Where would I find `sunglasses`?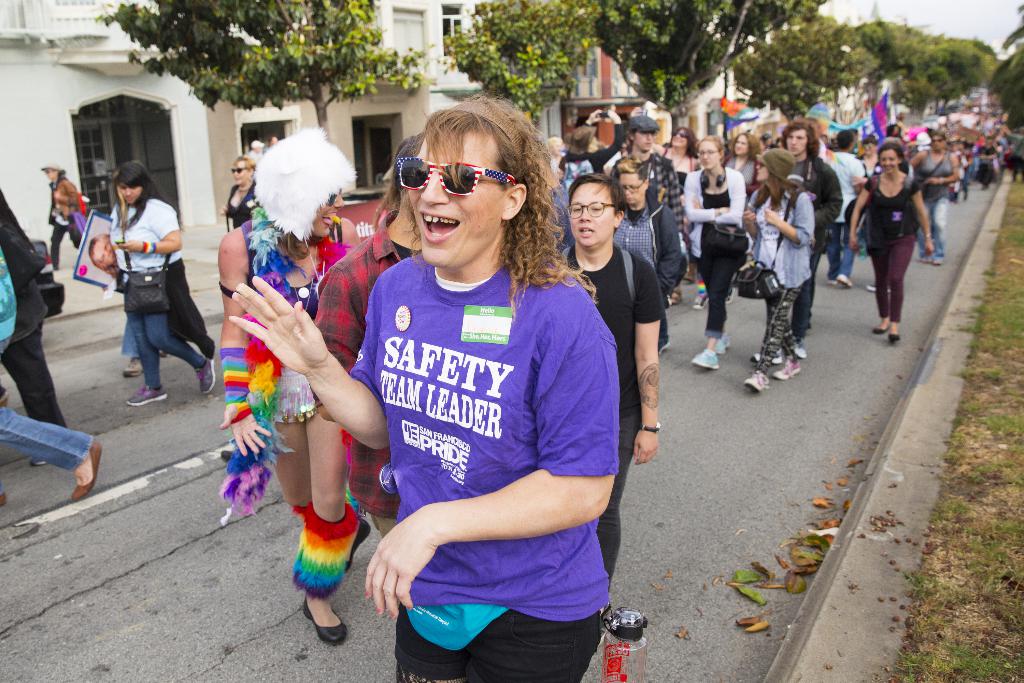
At (left=230, top=167, right=245, bottom=174).
